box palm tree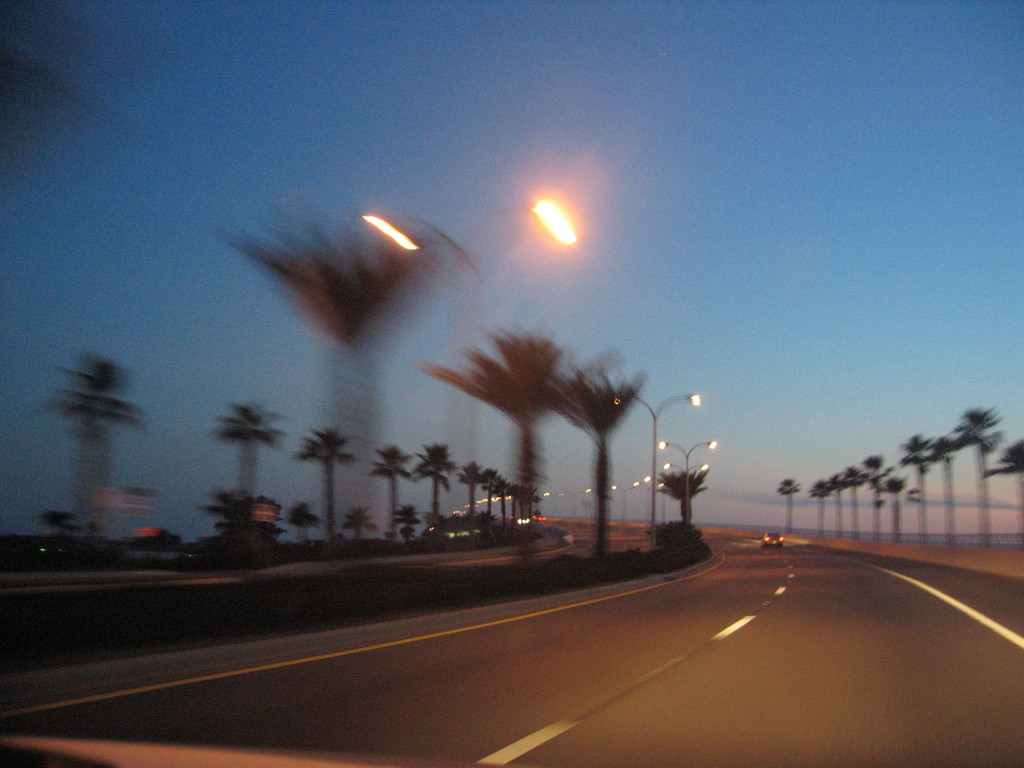
(281,230,425,616)
